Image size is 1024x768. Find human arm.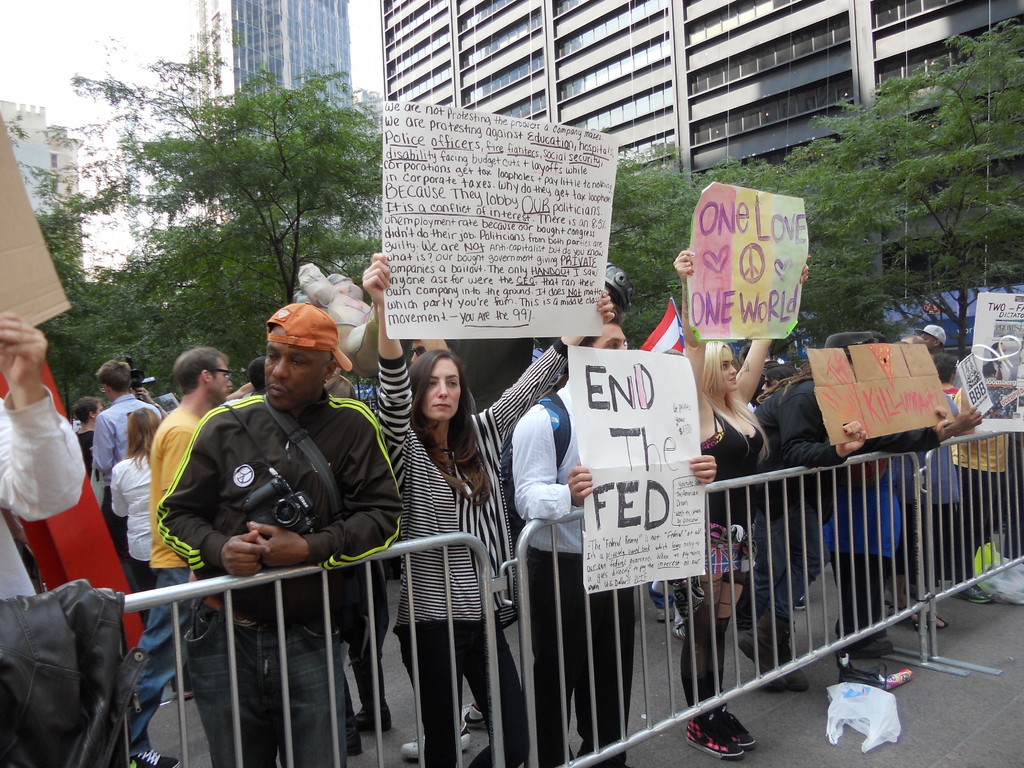
bbox=[1, 308, 84, 525].
